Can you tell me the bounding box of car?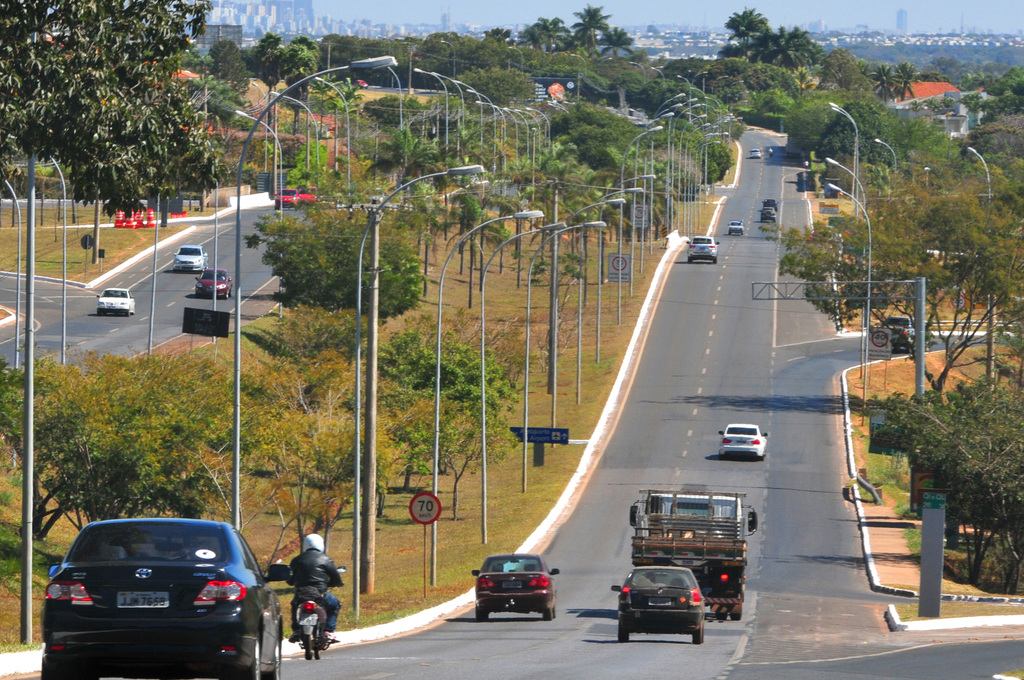
{"left": 271, "top": 187, "right": 299, "bottom": 208}.
